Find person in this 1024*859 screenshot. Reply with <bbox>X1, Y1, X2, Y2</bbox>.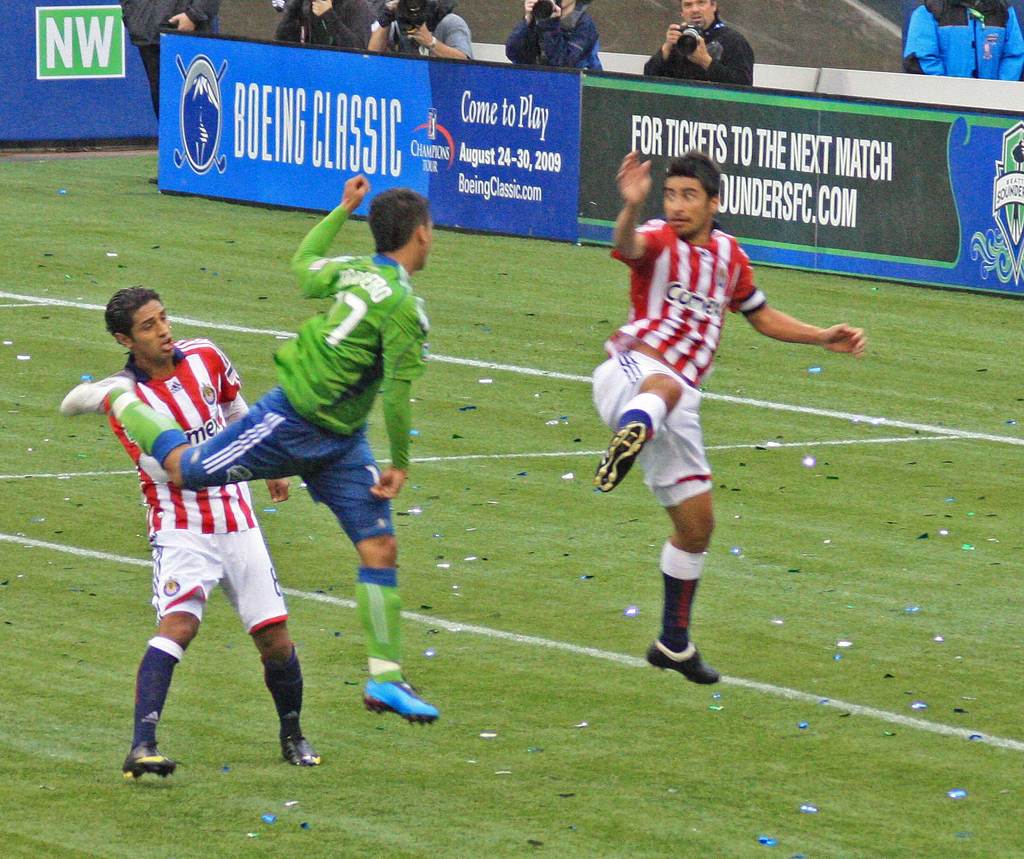
<bbox>119, 0, 228, 187</bbox>.
